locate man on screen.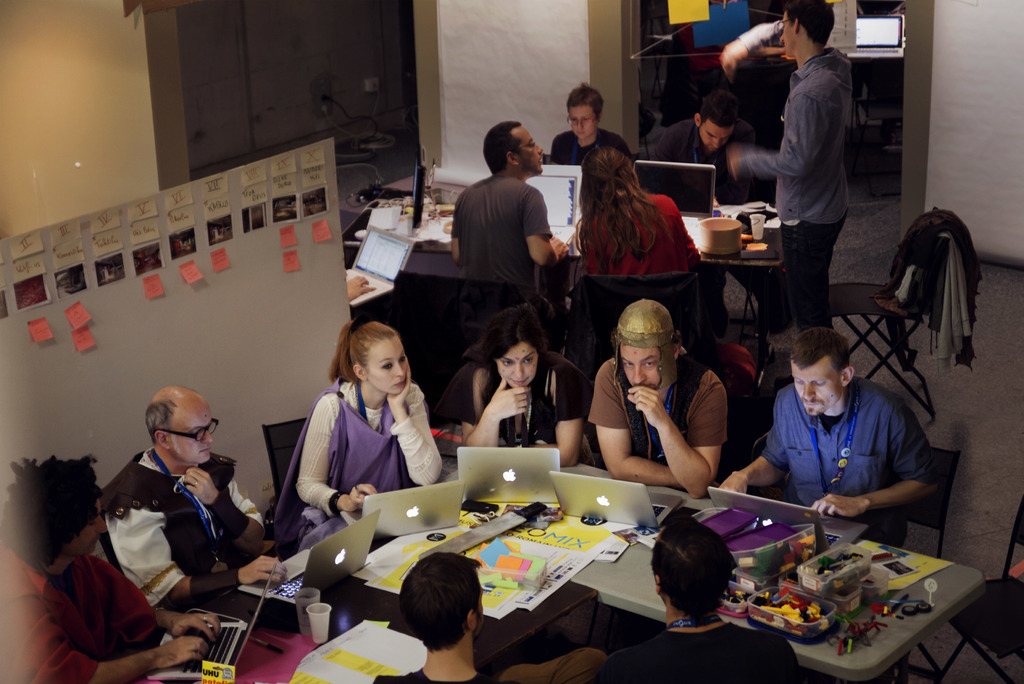
On screen at <bbox>547, 79, 632, 173</bbox>.
